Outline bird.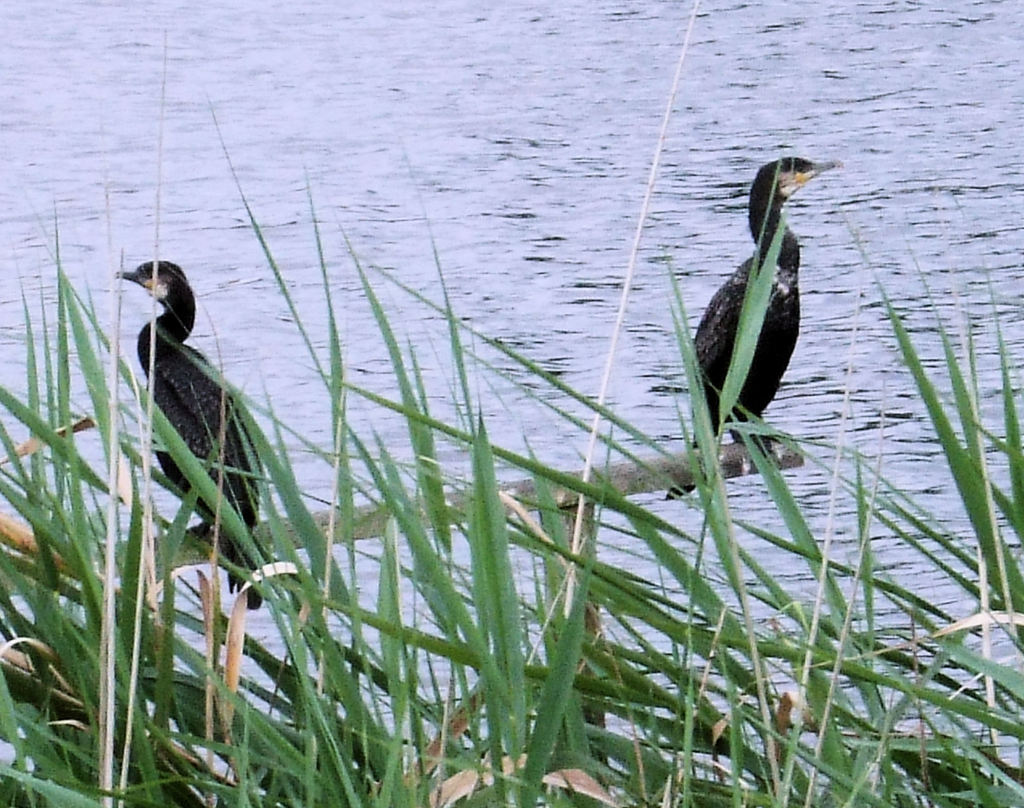
Outline: rect(113, 259, 270, 609).
